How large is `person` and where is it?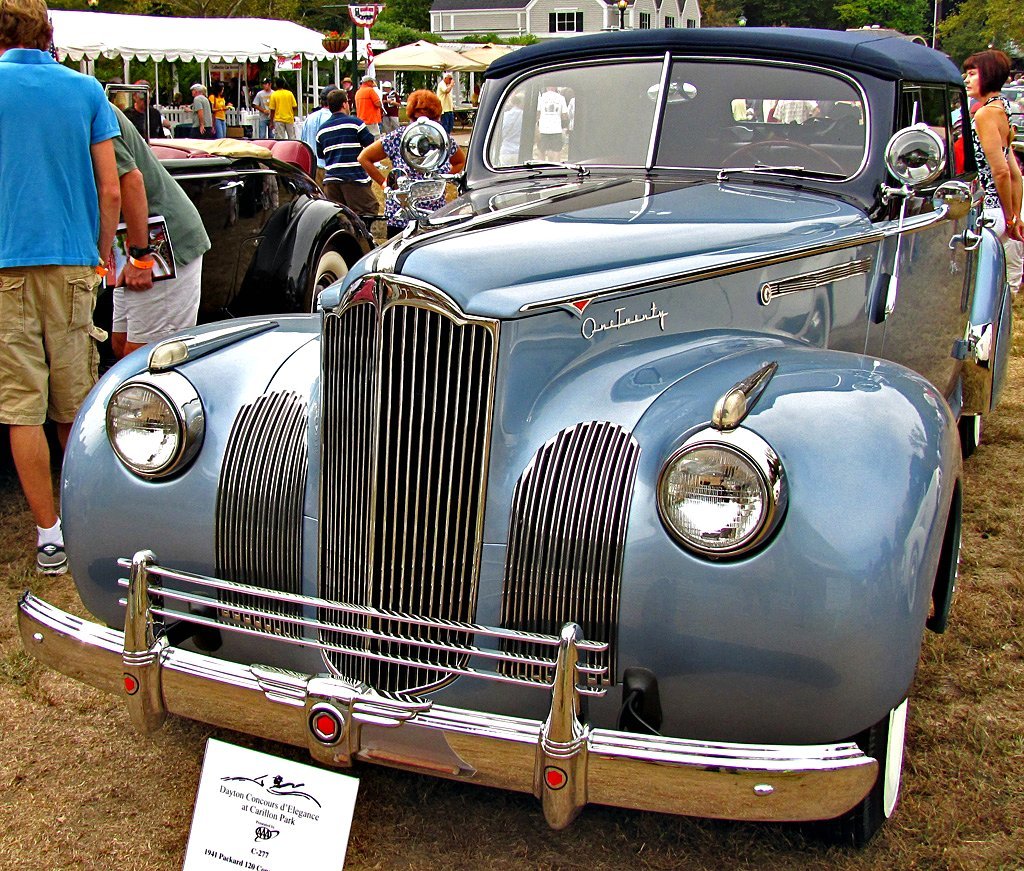
Bounding box: (13,133,221,359).
